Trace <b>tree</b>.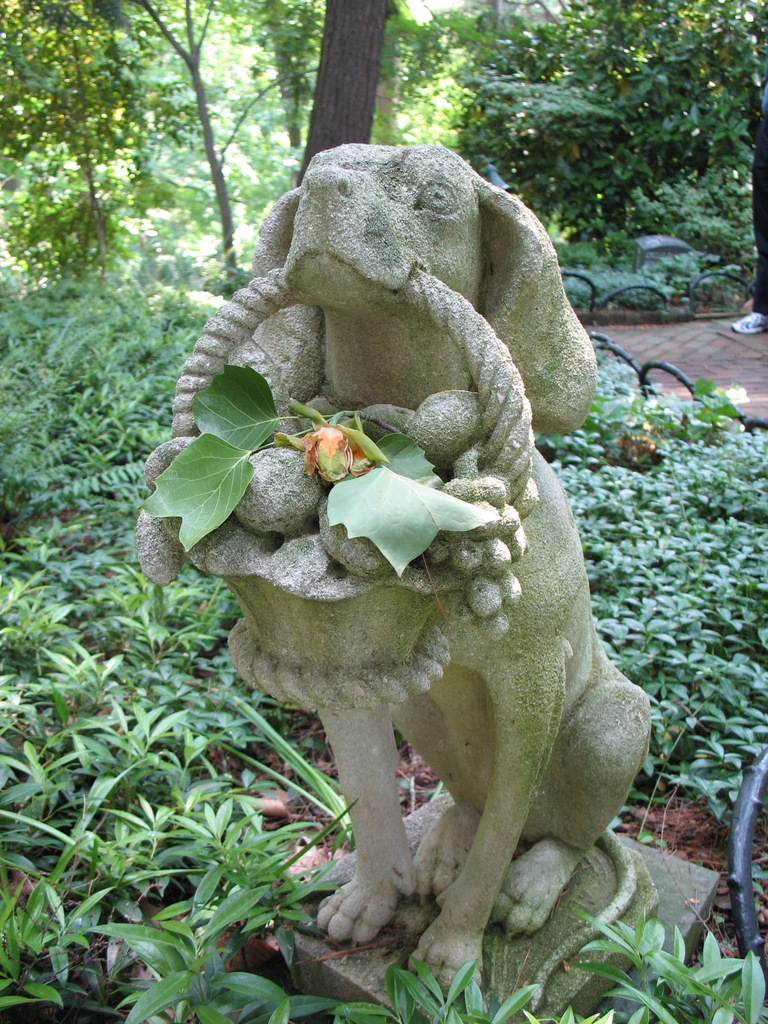
Traced to l=292, t=0, r=388, b=184.
